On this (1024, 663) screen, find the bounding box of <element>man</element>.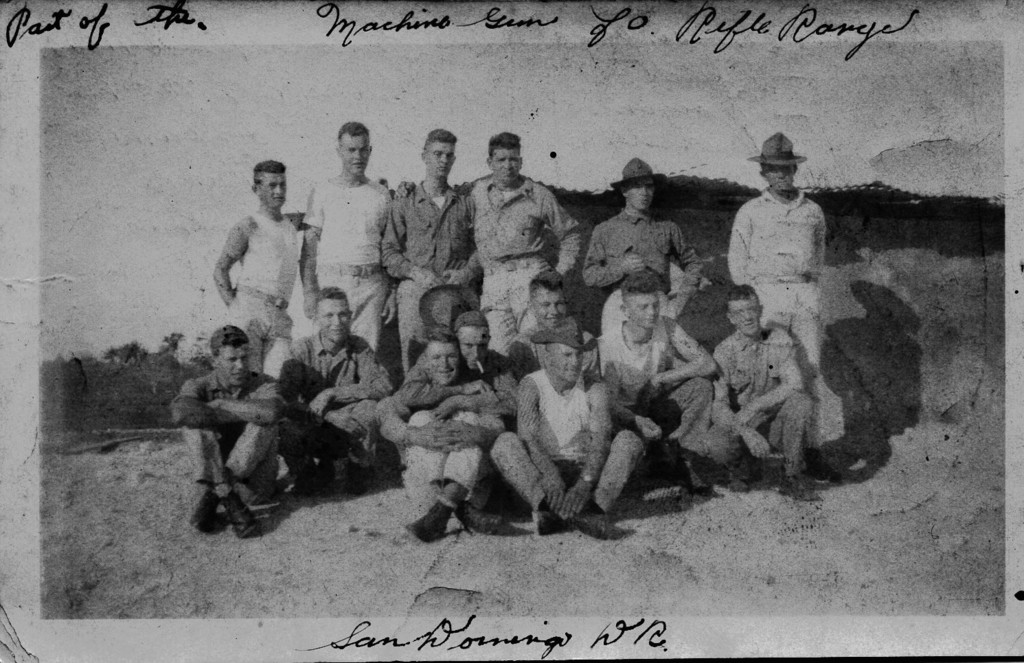
Bounding box: [273, 289, 385, 494].
